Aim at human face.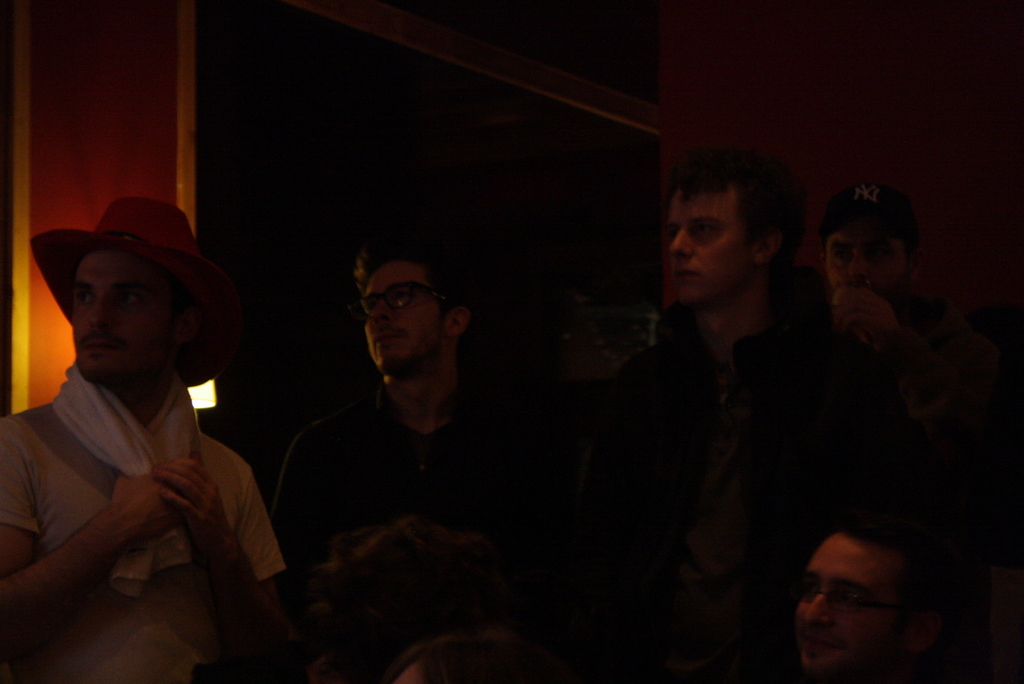
Aimed at {"x1": 661, "y1": 191, "x2": 754, "y2": 300}.
